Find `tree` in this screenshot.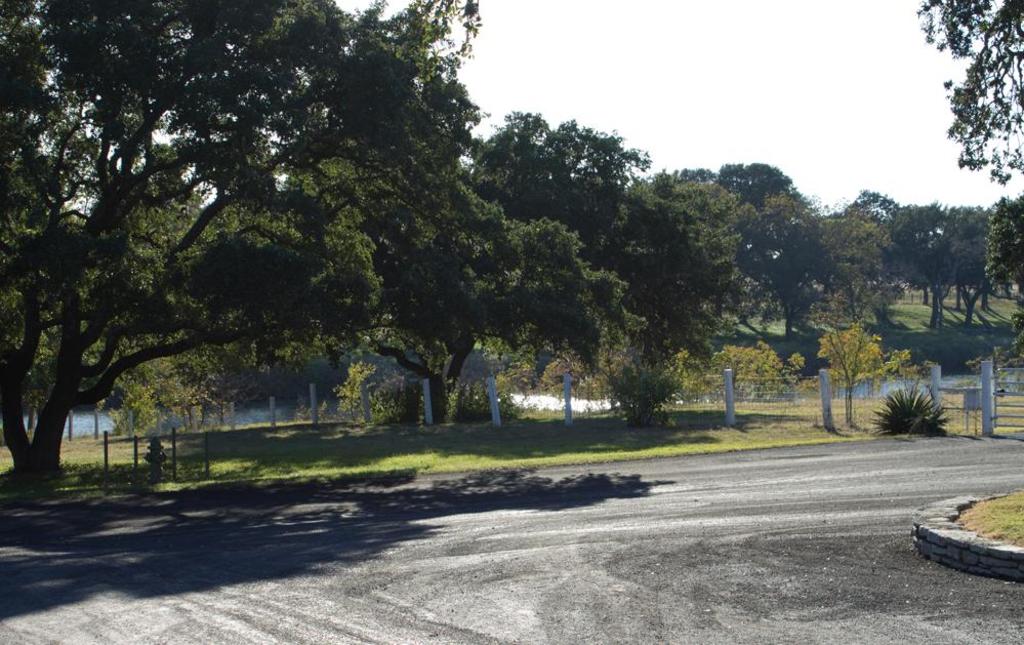
The bounding box for `tree` is rect(941, 201, 997, 320).
